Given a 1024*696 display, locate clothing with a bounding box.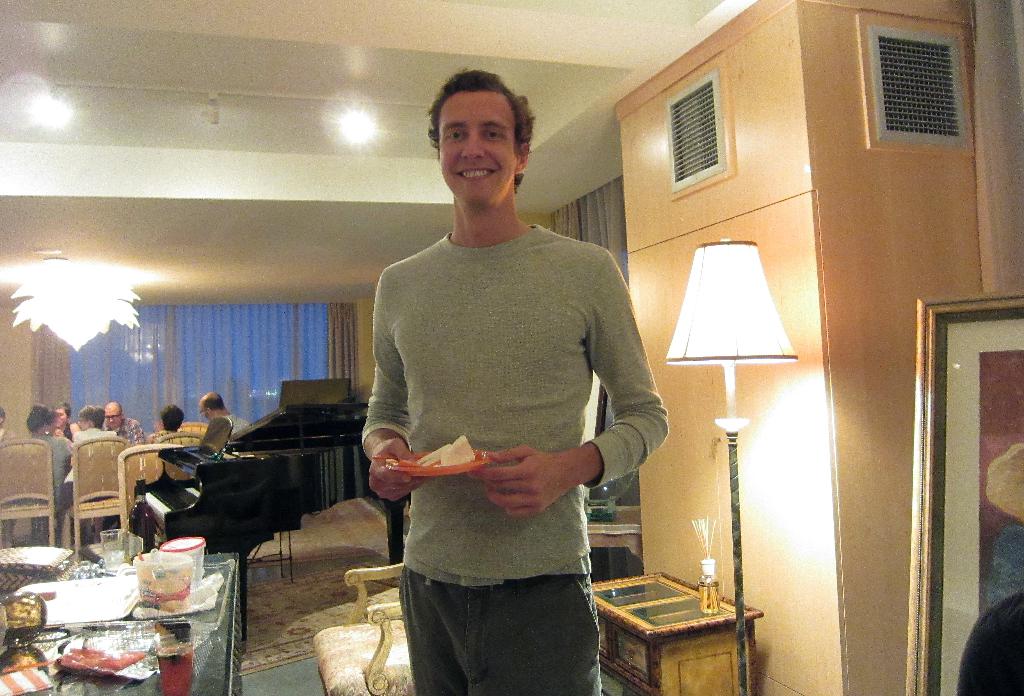
Located: {"left": 365, "top": 192, "right": 655, "bottom": 665}.
